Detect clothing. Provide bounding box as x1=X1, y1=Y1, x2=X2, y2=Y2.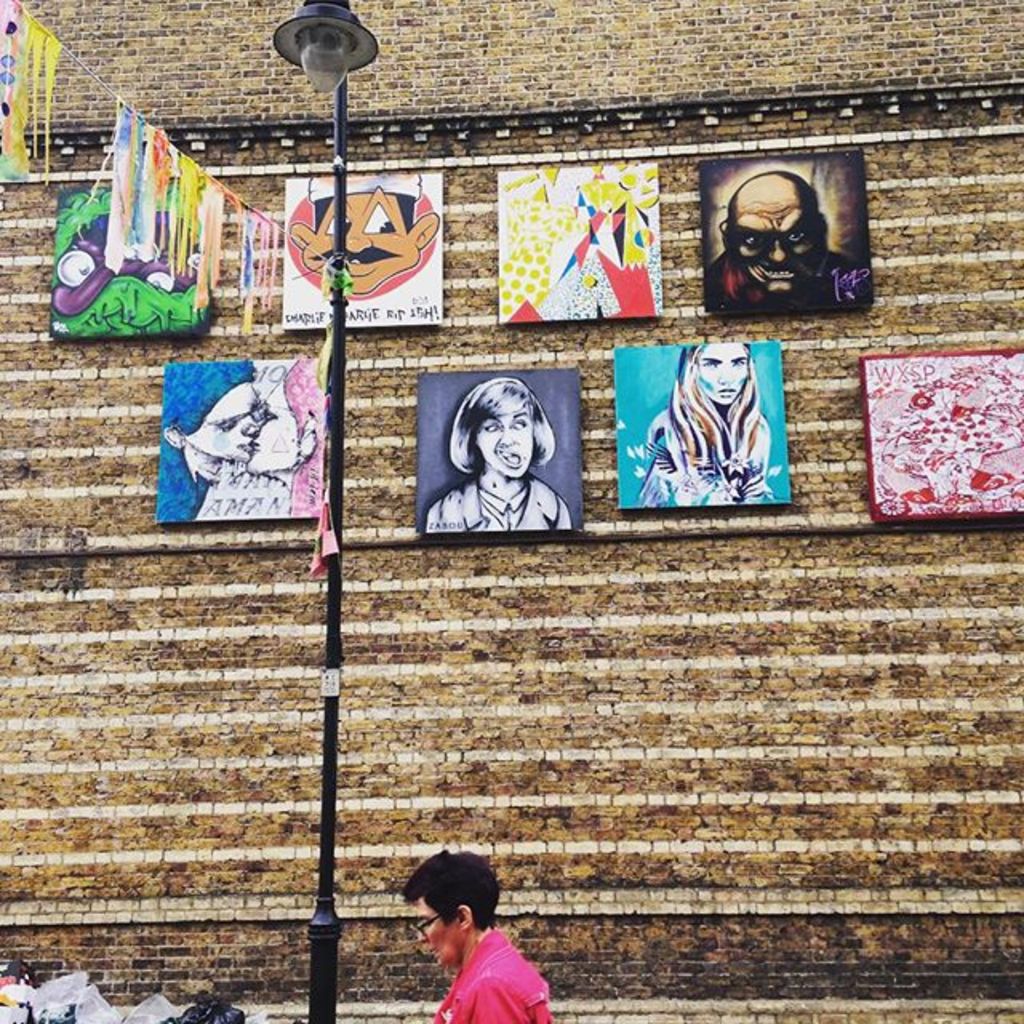
x1=411, y1=474, x2=571, y2=533.
